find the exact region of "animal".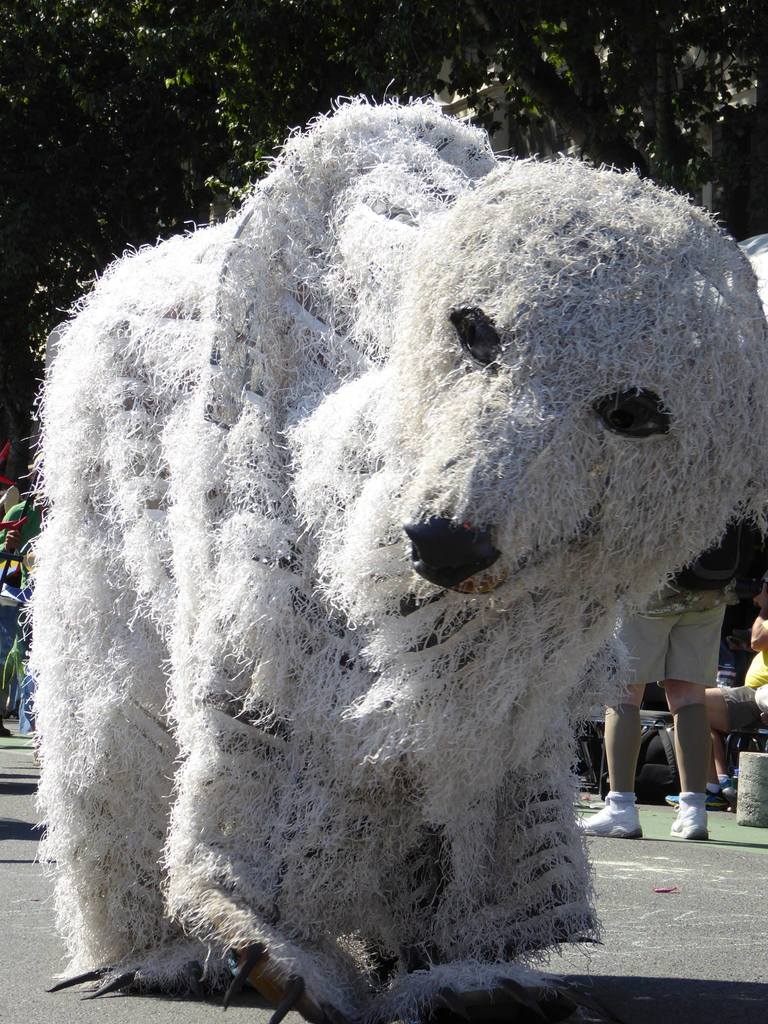
Exact region: (21,80,767,1023).
